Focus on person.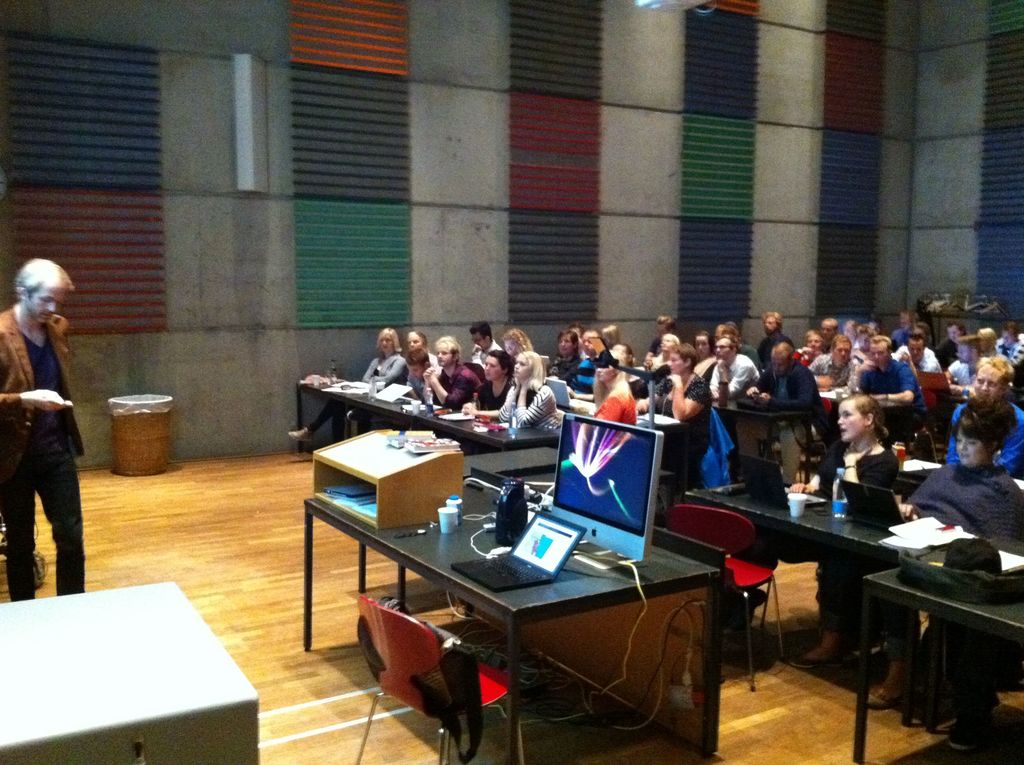
Focused at [x1=899, y1=397, x2=1020, y2=546].
